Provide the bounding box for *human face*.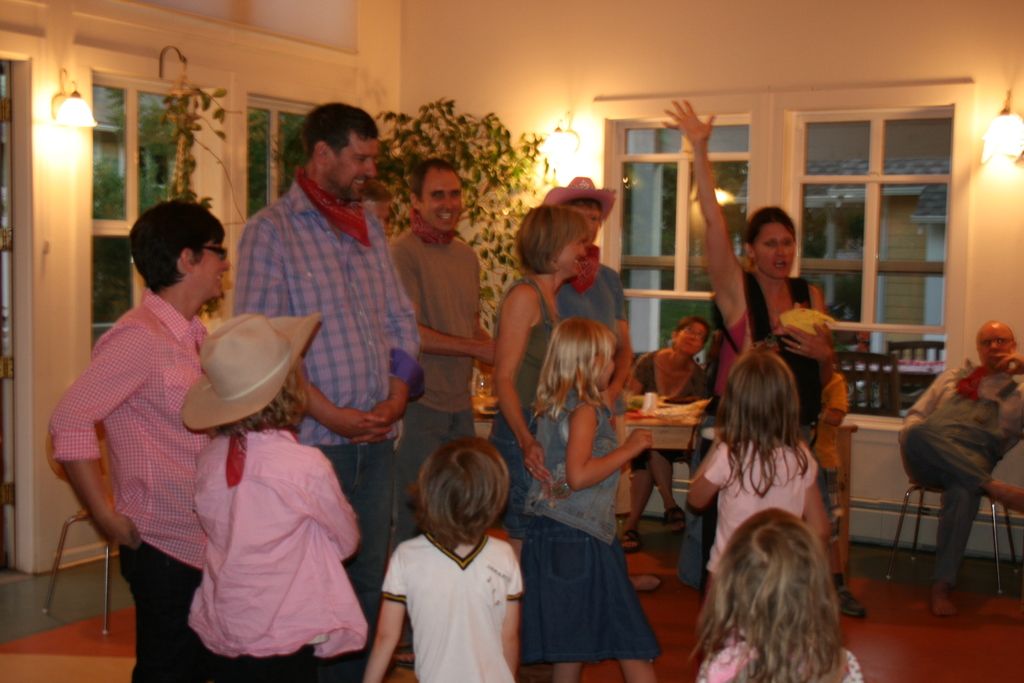
bbox=[422, 170, 461, 230].
